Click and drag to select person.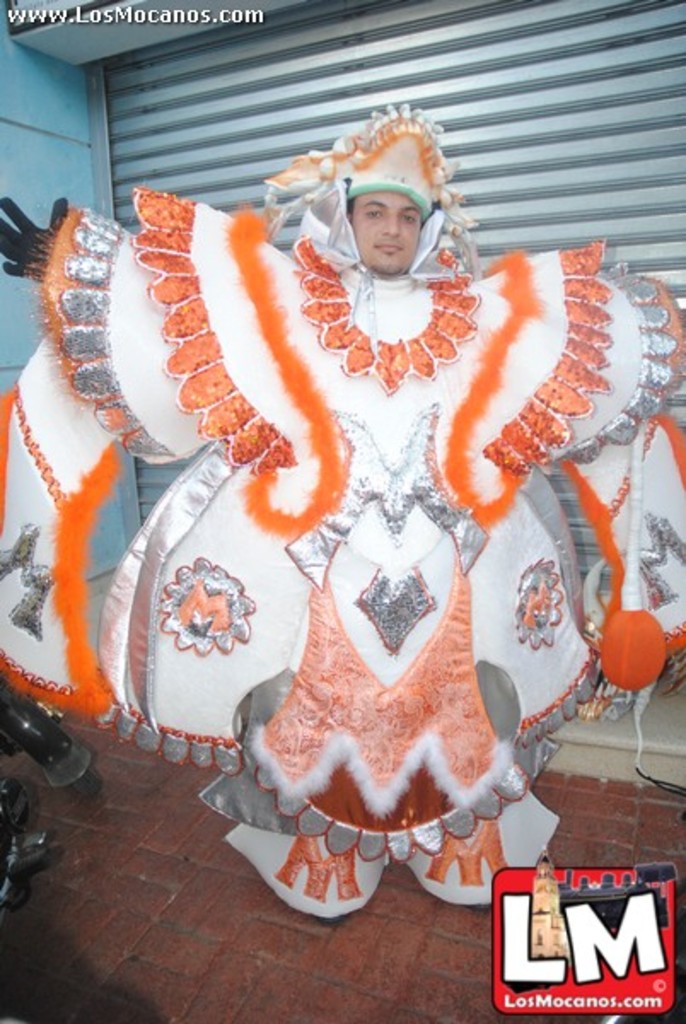
Selection: {"left": 0, "top": 101, "right": 684, "bottom": 920}.
